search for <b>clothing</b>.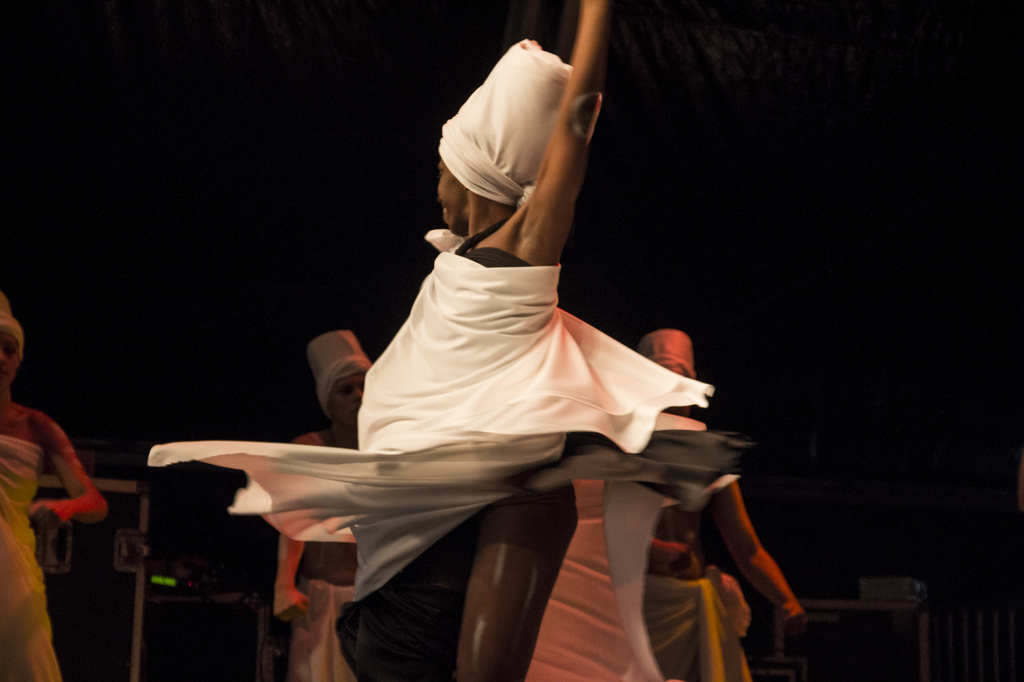
Found at crop(607, 532, 750, 681).
